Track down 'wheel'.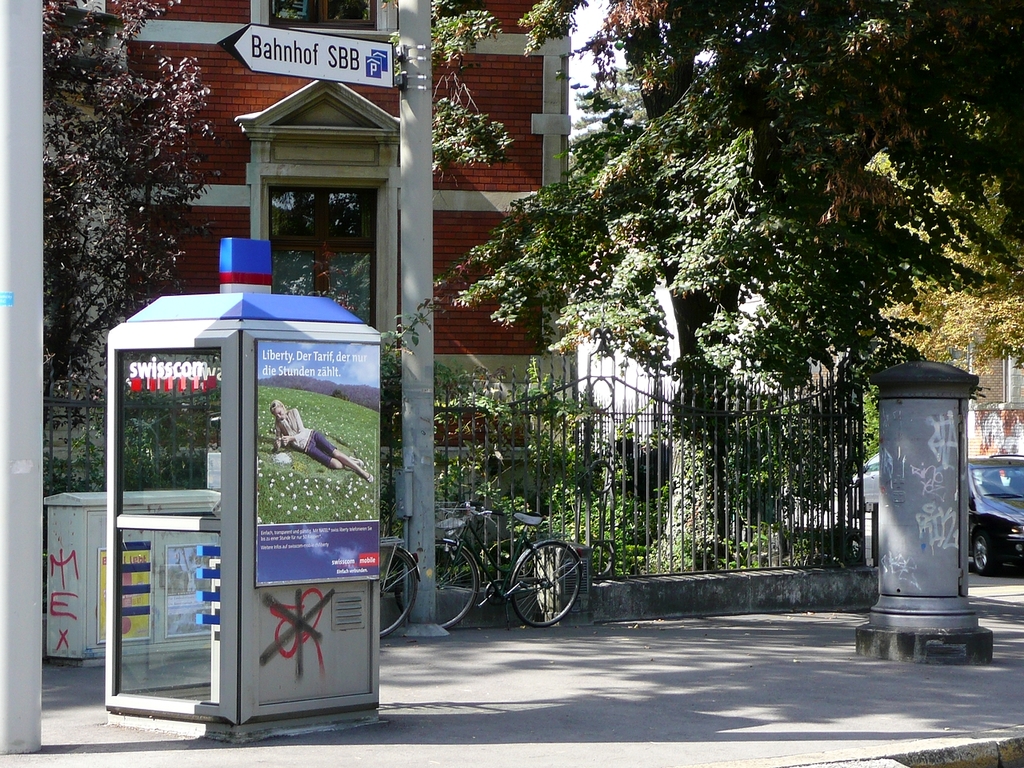
Tracked to x1=396 y1=540 x2=478 y2=627.
